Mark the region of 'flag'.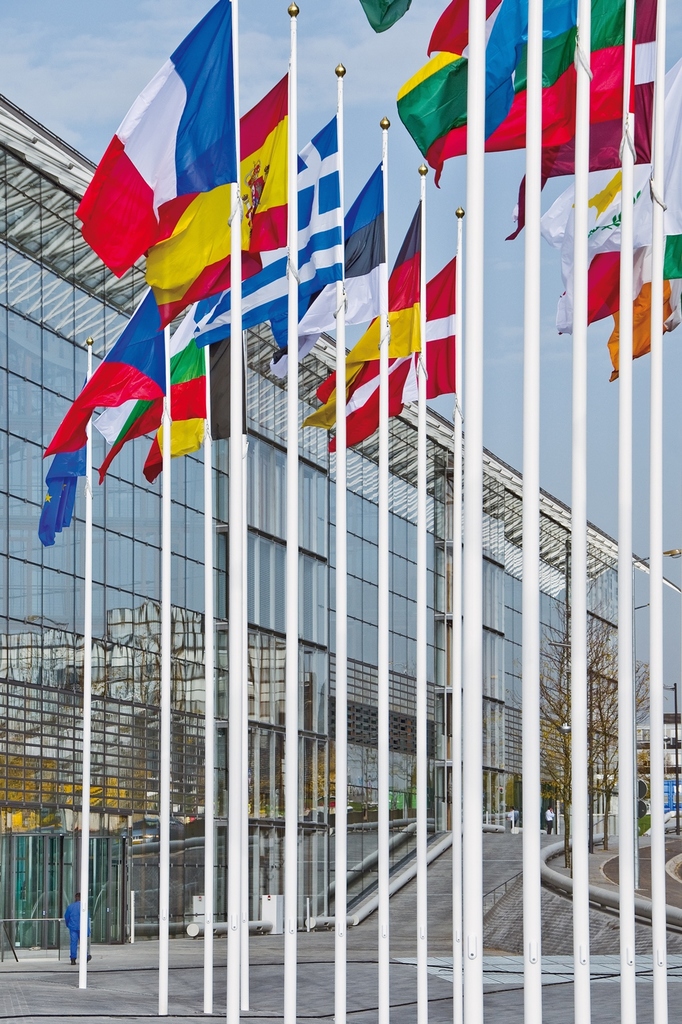
Region: {"left": 74, "top": 1, "right": 234, "bottom": 276}.
